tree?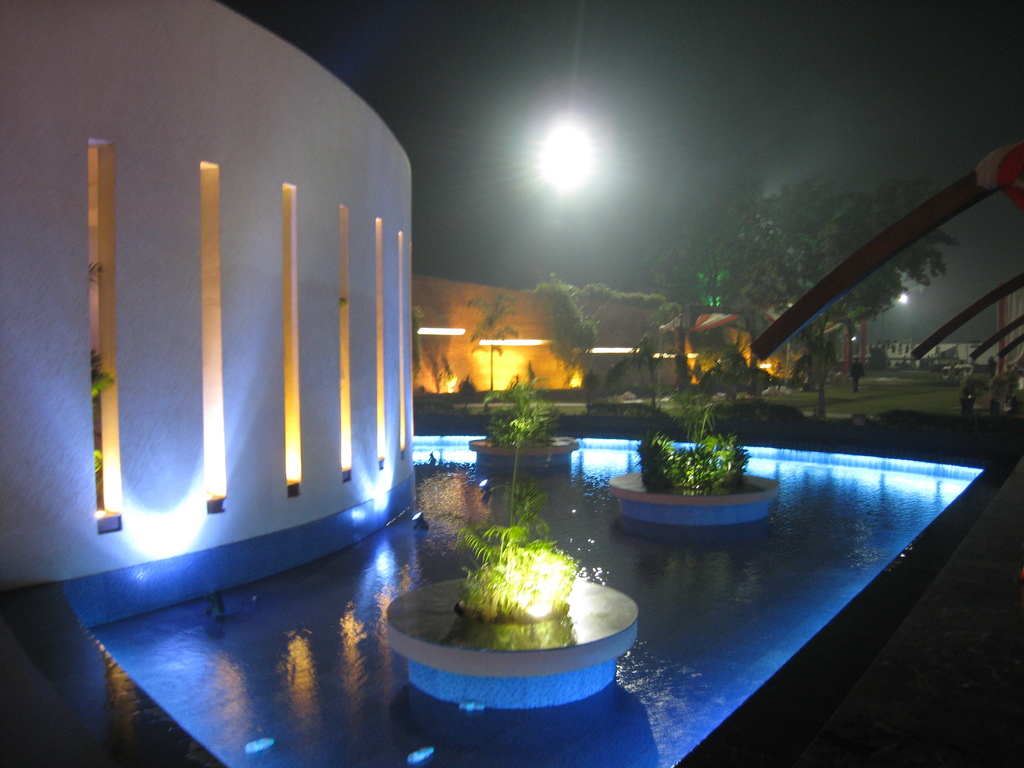
448:365:575:639
